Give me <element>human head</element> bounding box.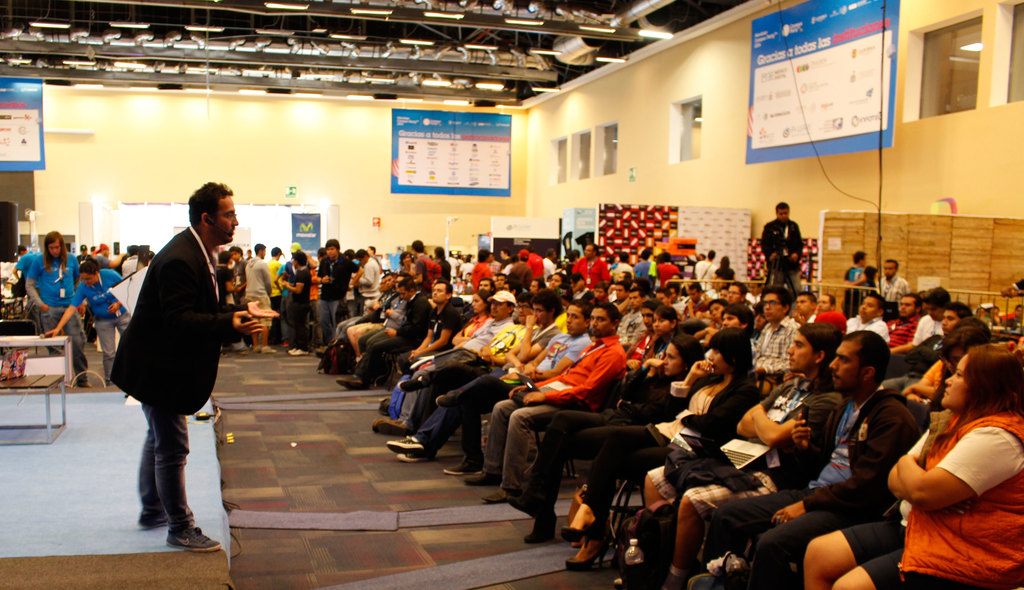
x1=77 y1=258 x2=97 y2=289.
